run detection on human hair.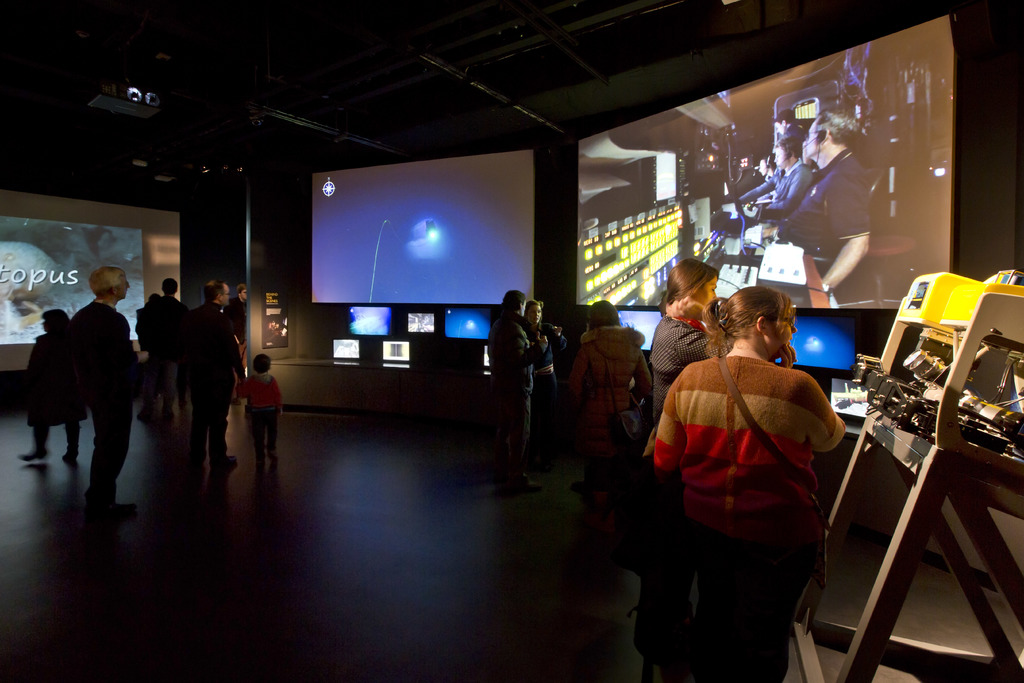
Result: bbox=[501, 285, 526, 311].
